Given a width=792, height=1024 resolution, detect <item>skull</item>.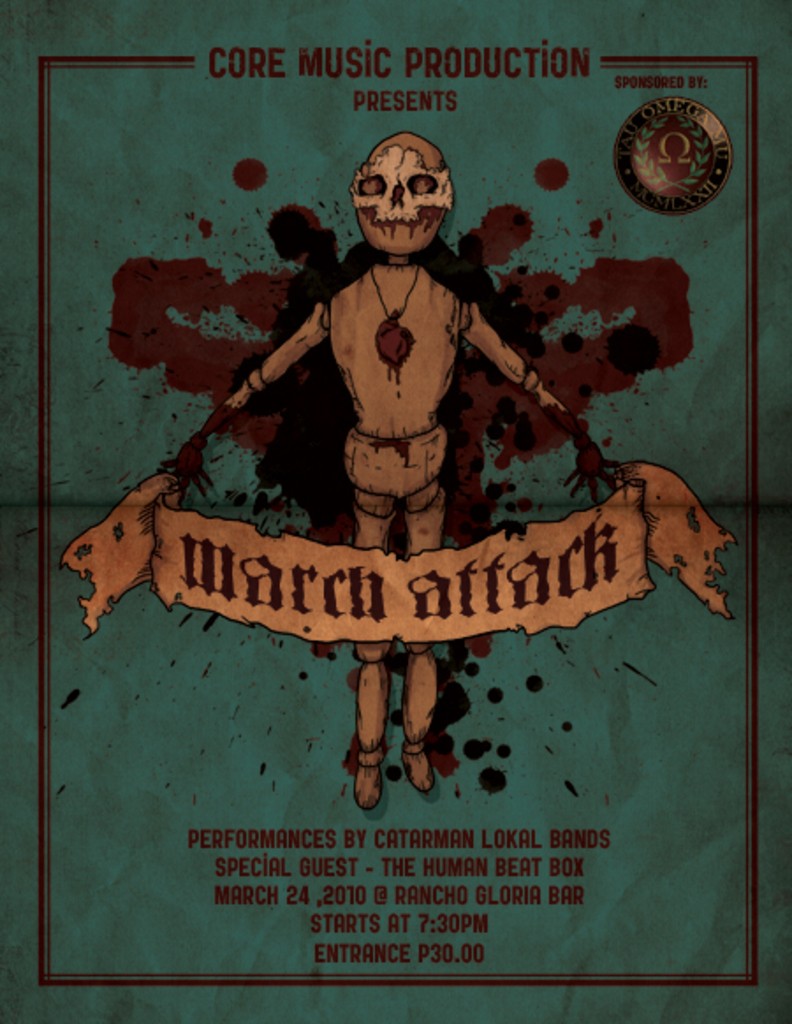
<region>359, 135, 459, 259</region>.
